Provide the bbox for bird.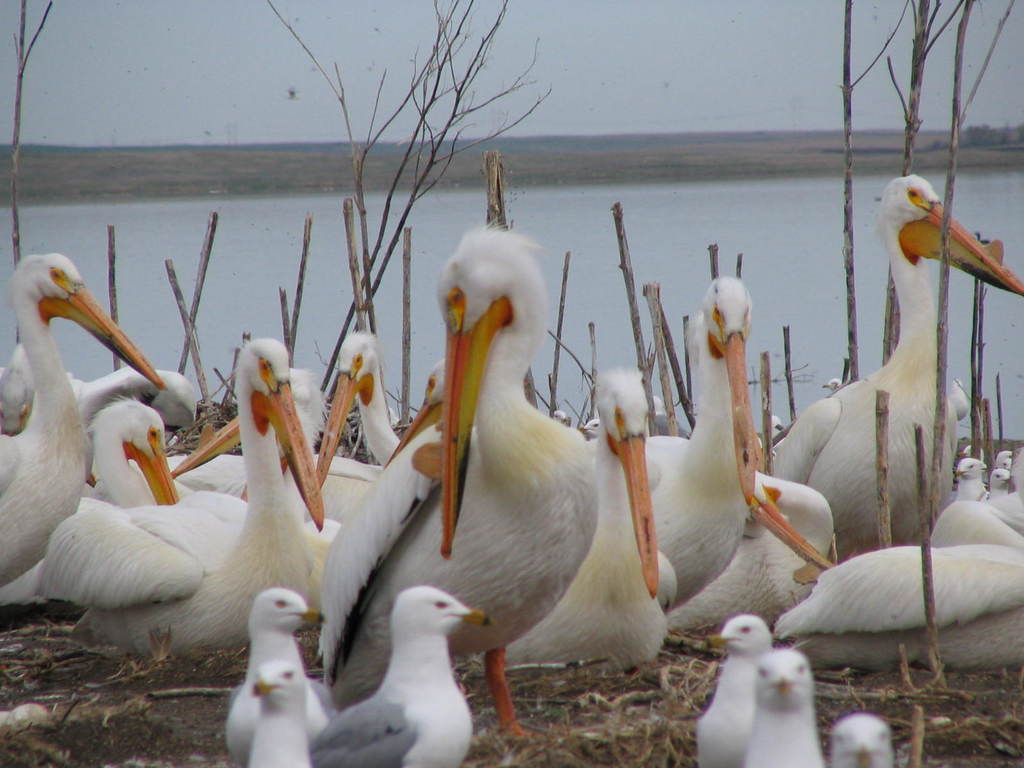
[x1=990, y1=445, x2=1017, y2=474].
